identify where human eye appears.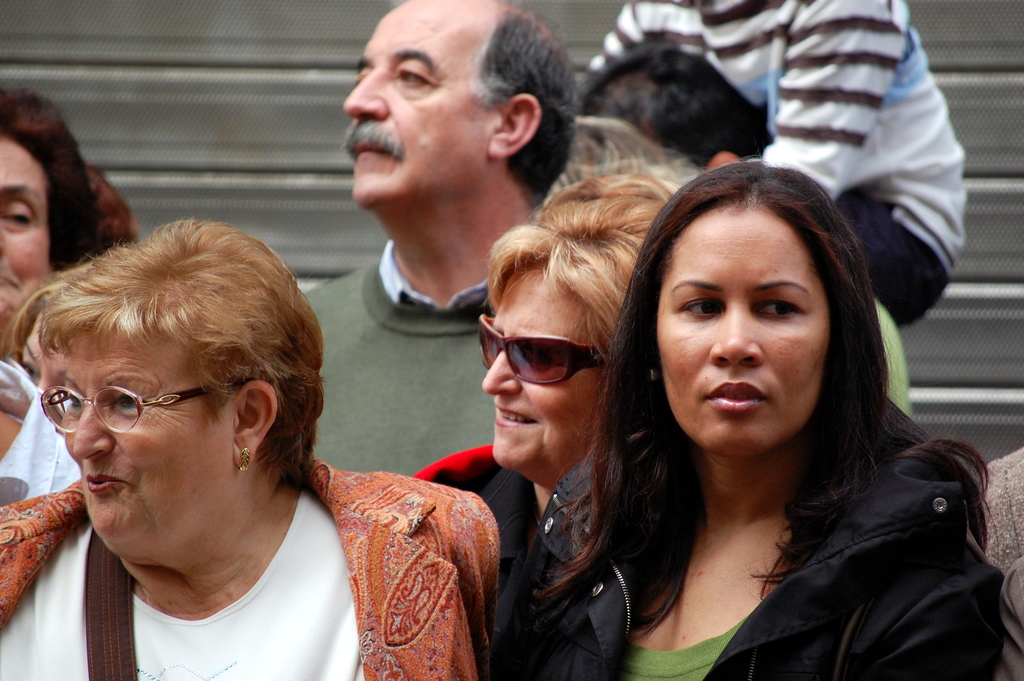
Appears at x1=394, y1=64, x2=425, y2=89.
